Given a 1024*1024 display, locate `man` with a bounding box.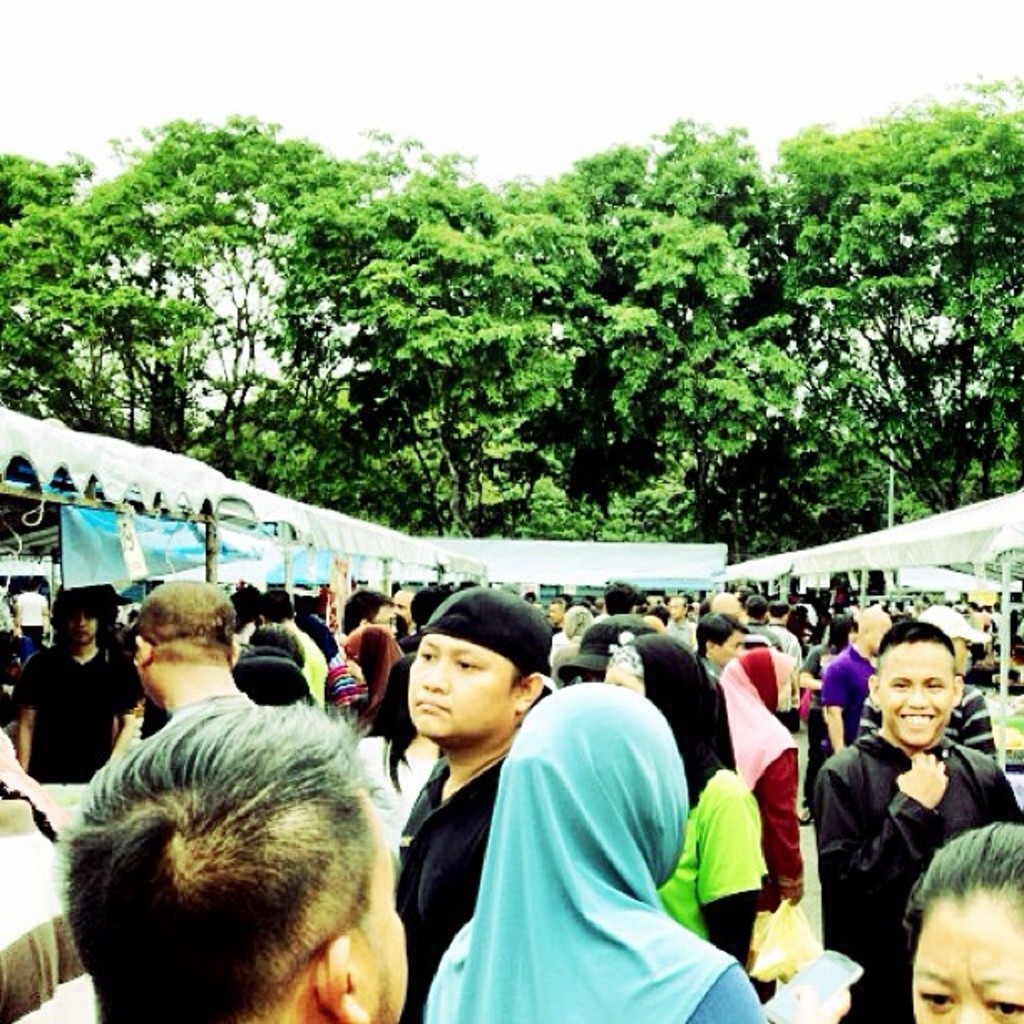
Located: 248/589/326/701.
